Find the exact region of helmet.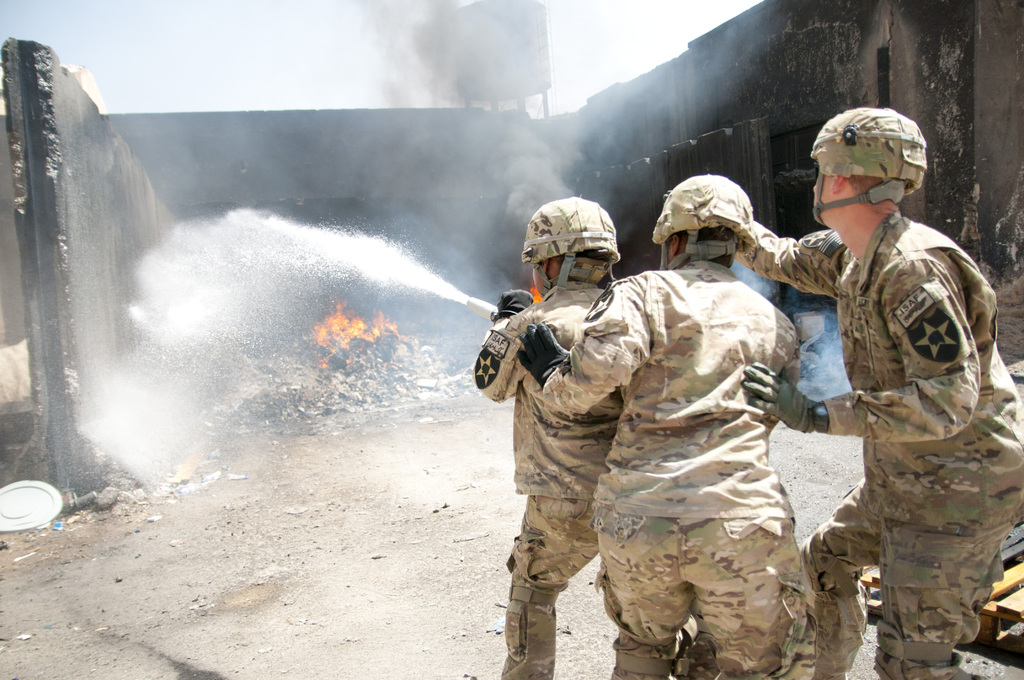
Exact region: [left=525, top=198, right=634, bottom=301].
